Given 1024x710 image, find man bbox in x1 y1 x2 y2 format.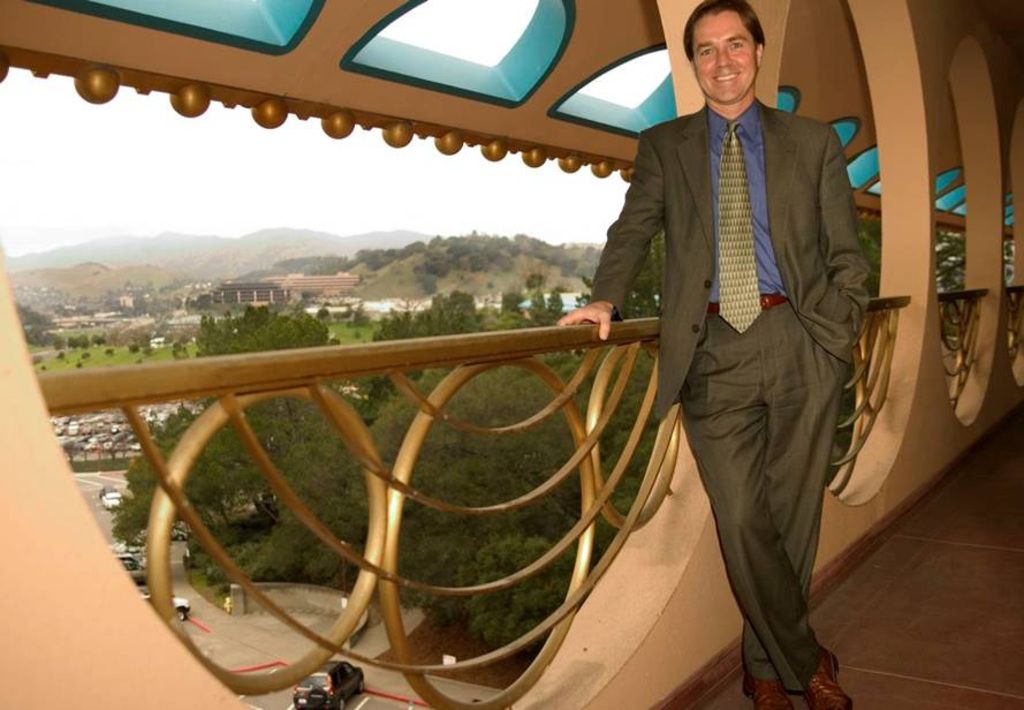
556 2 854 709.
